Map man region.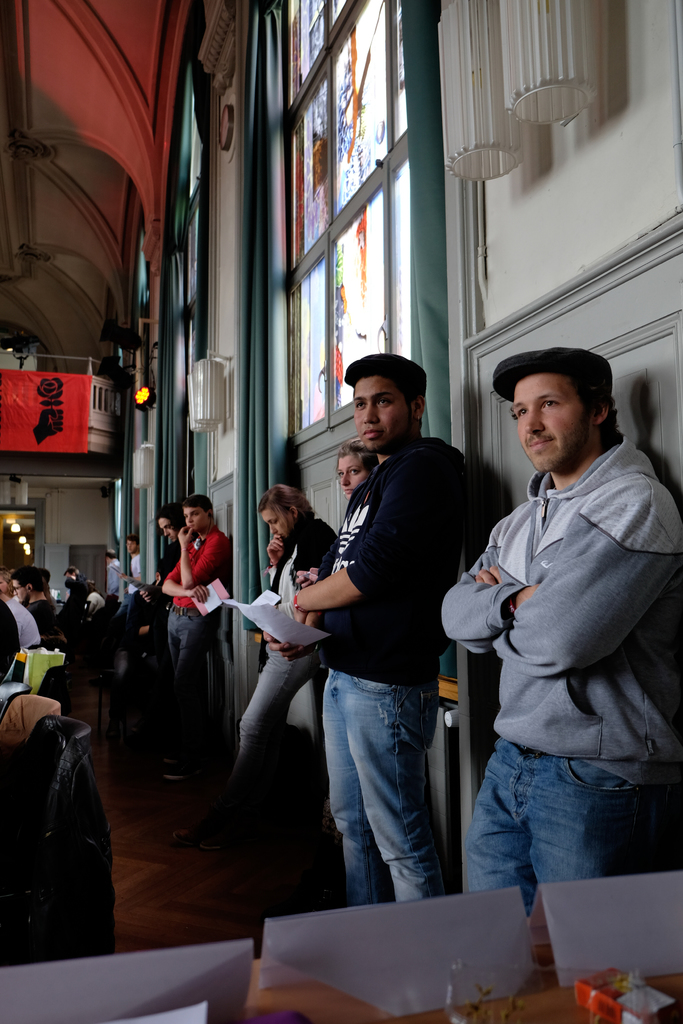
Mapped to (left=102, top=545, right=121, bottom=602).
